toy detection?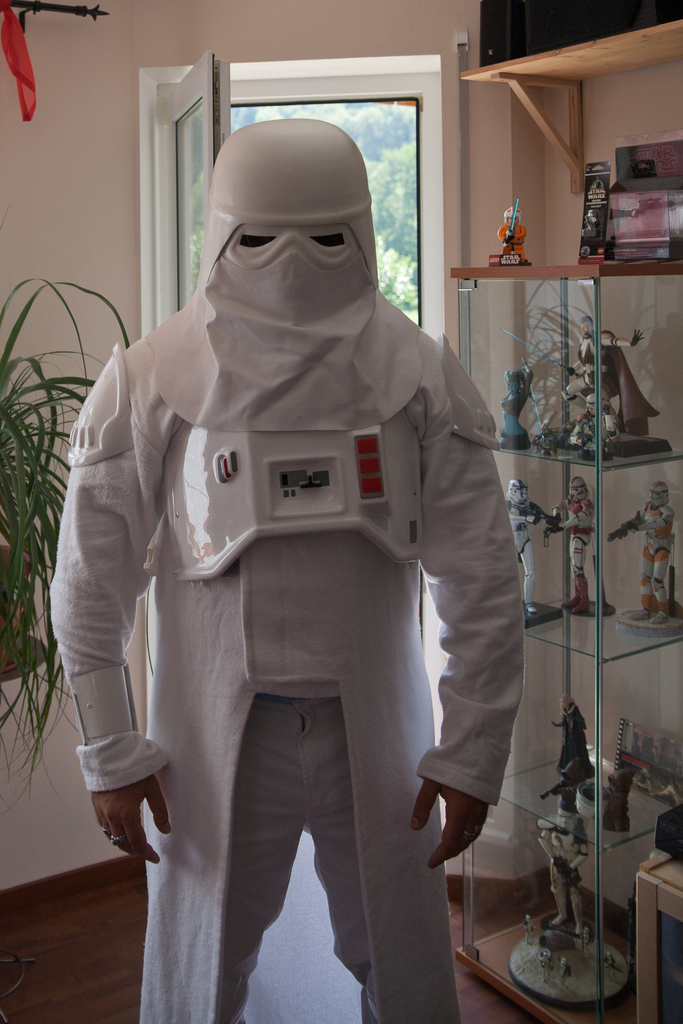
box=[538, 948, 552, 982]
